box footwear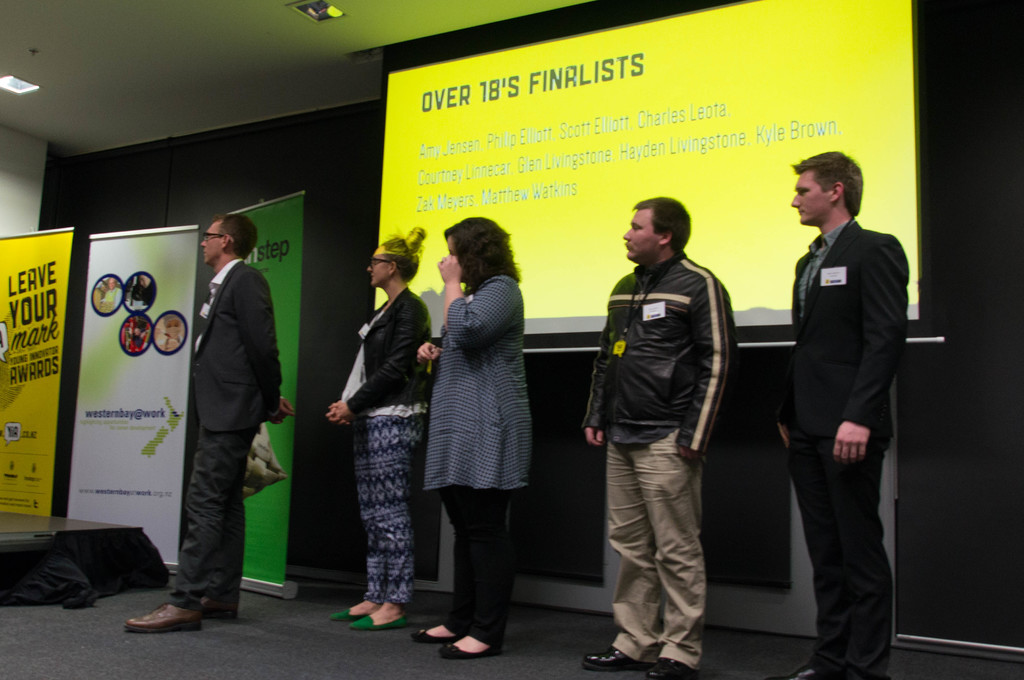
<bbox>406, 624, 463, 642</bbox>
